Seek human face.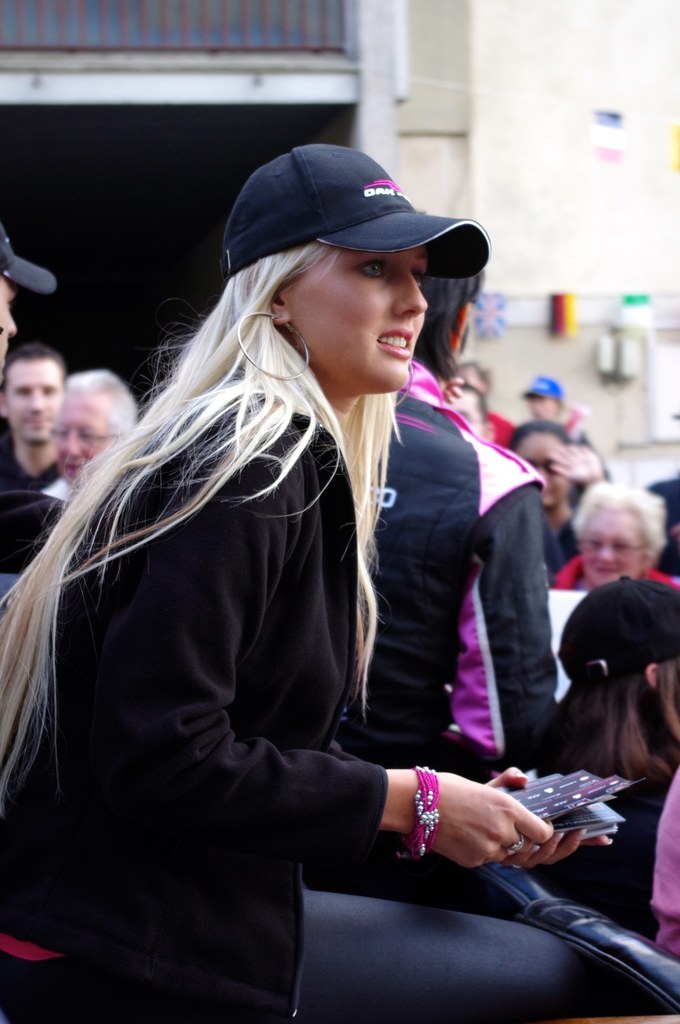
(left=581, top=506, right=642, bottom=590).
